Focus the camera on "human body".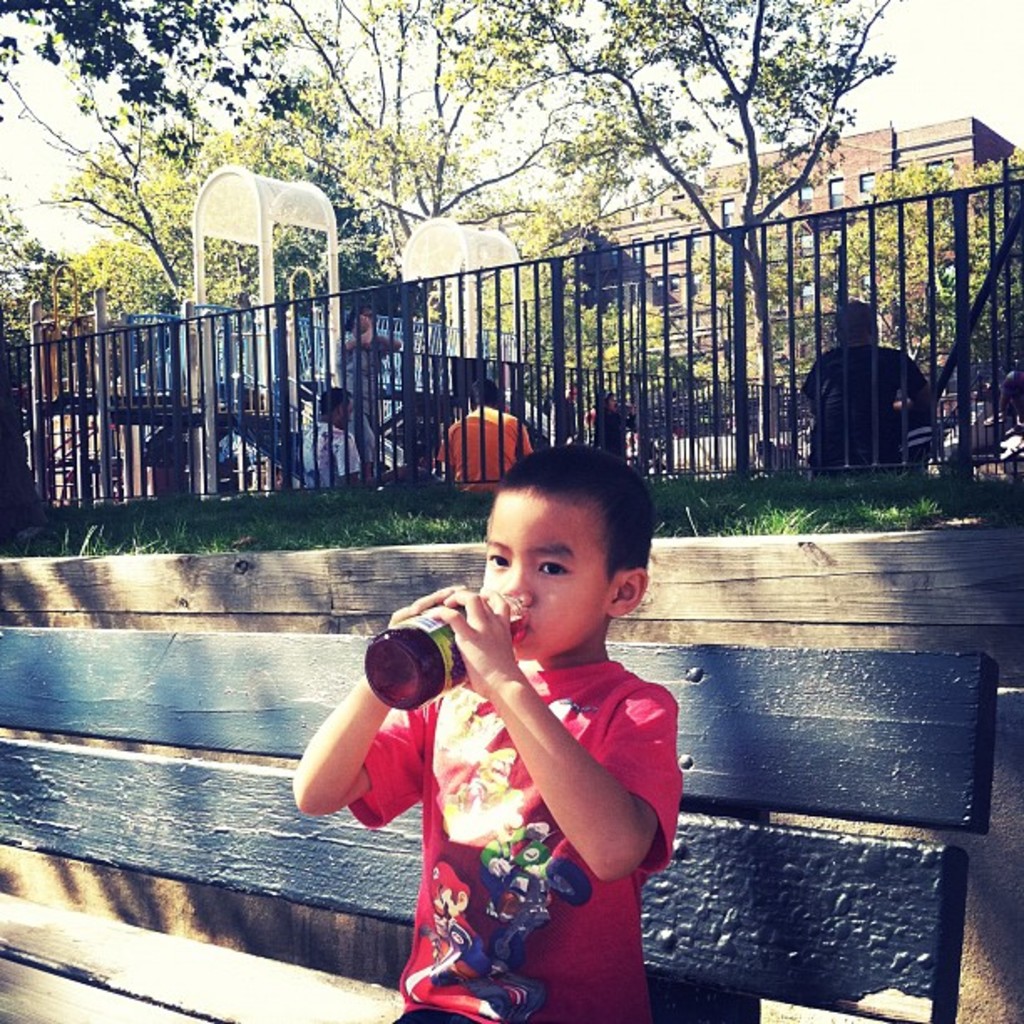
Focus region: 440,371,540,479.
